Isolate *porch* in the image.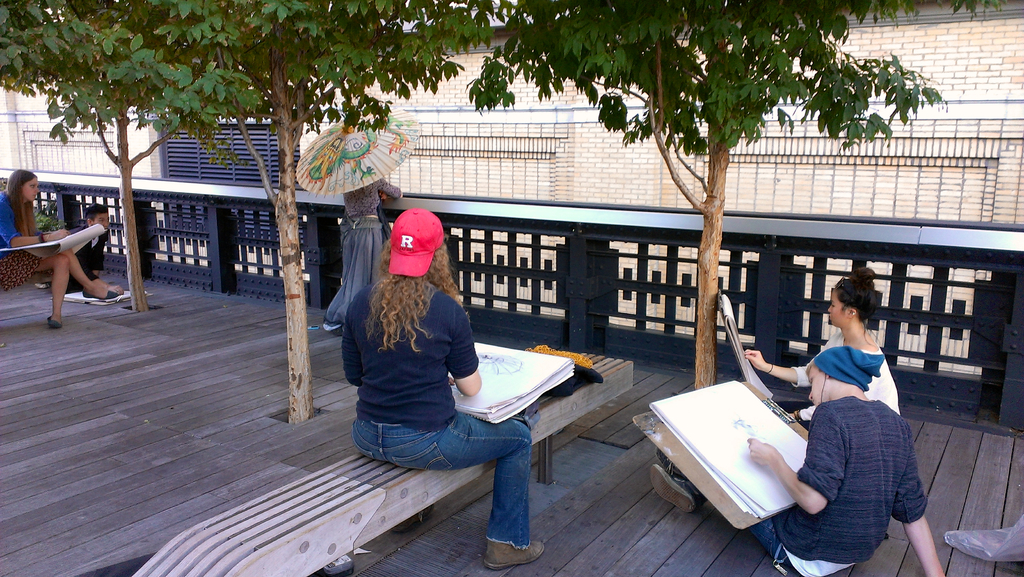
Isolated region: pyautogui.locateOnScreen(0, 265, 1023, 576).
